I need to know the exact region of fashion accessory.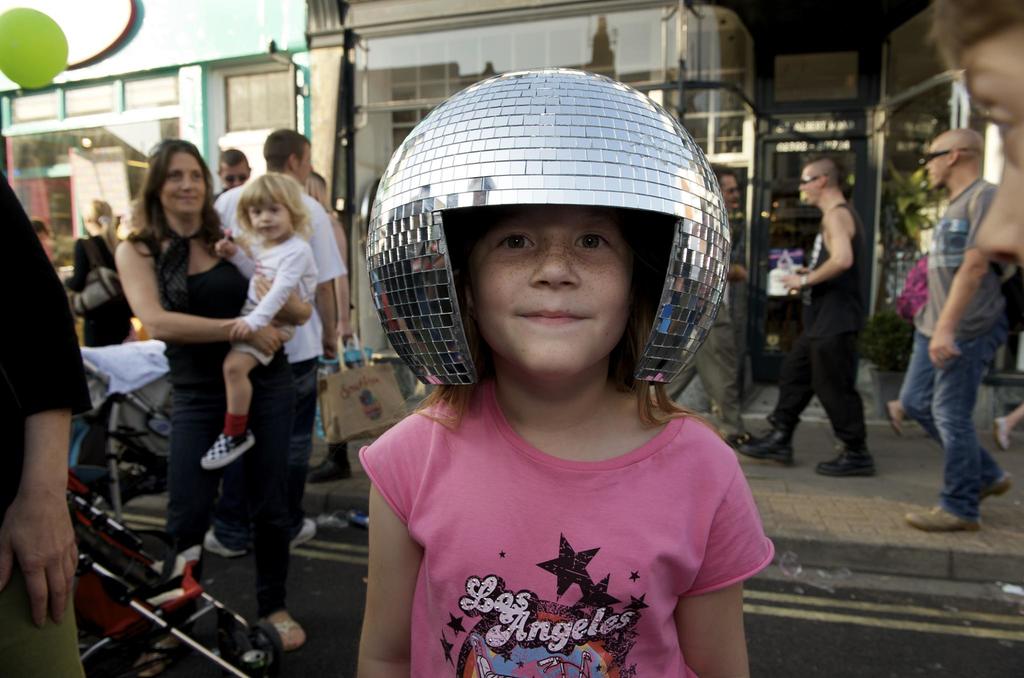
Region: bbox=(902, 502, 981, 535).
